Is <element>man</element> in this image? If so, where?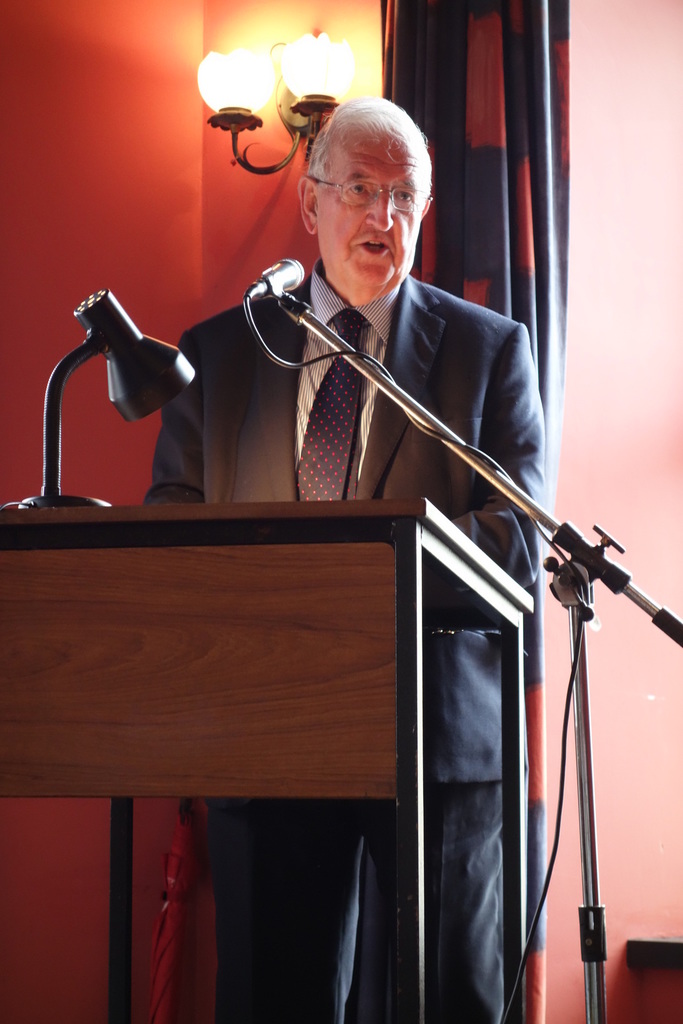
Yes, at box(141, 99, 542, 1021).
